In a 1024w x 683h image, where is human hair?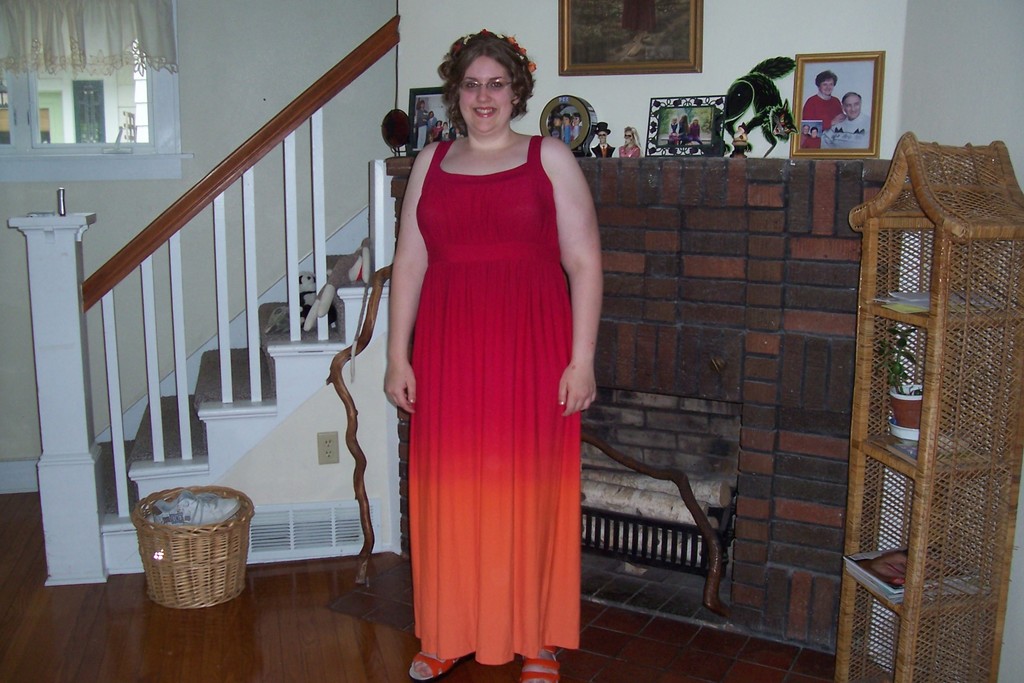
rect(437, 22, 534, 122).
